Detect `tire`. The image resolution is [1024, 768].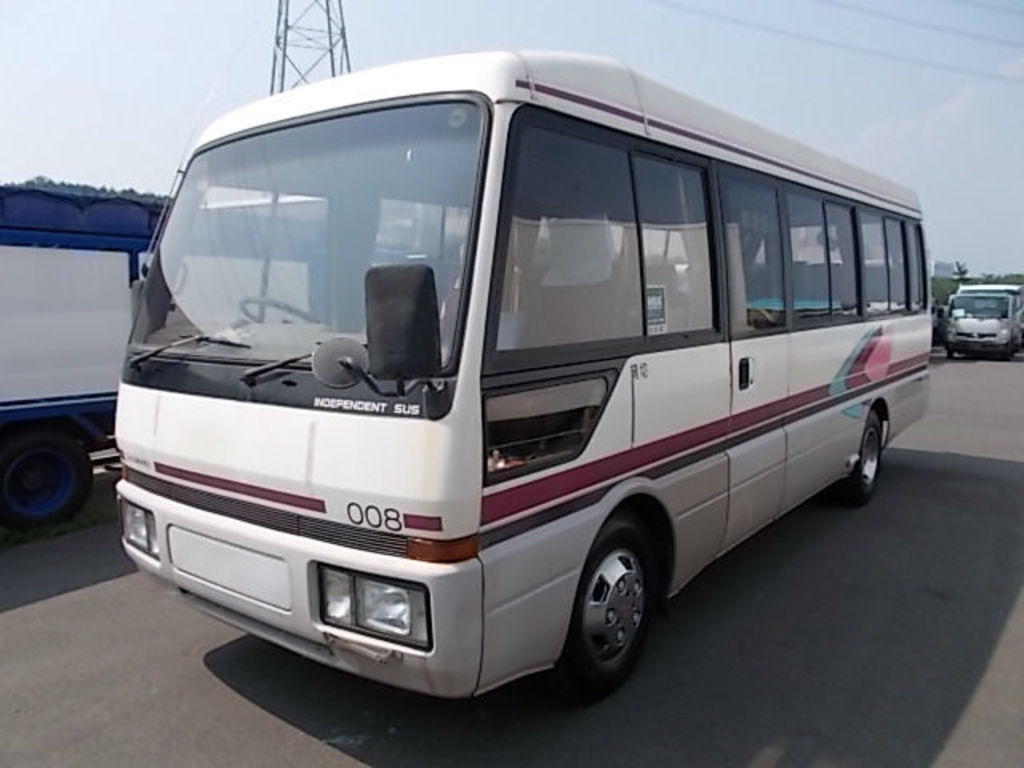
crop(552, 526, 667, 693).
